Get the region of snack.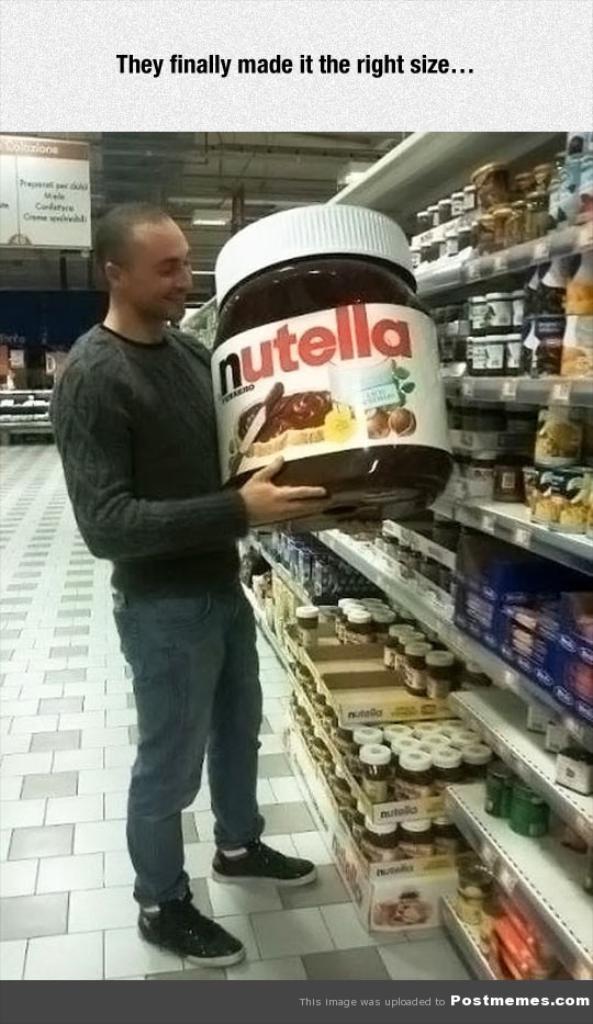
Rect(211, 203, 472, 534).
